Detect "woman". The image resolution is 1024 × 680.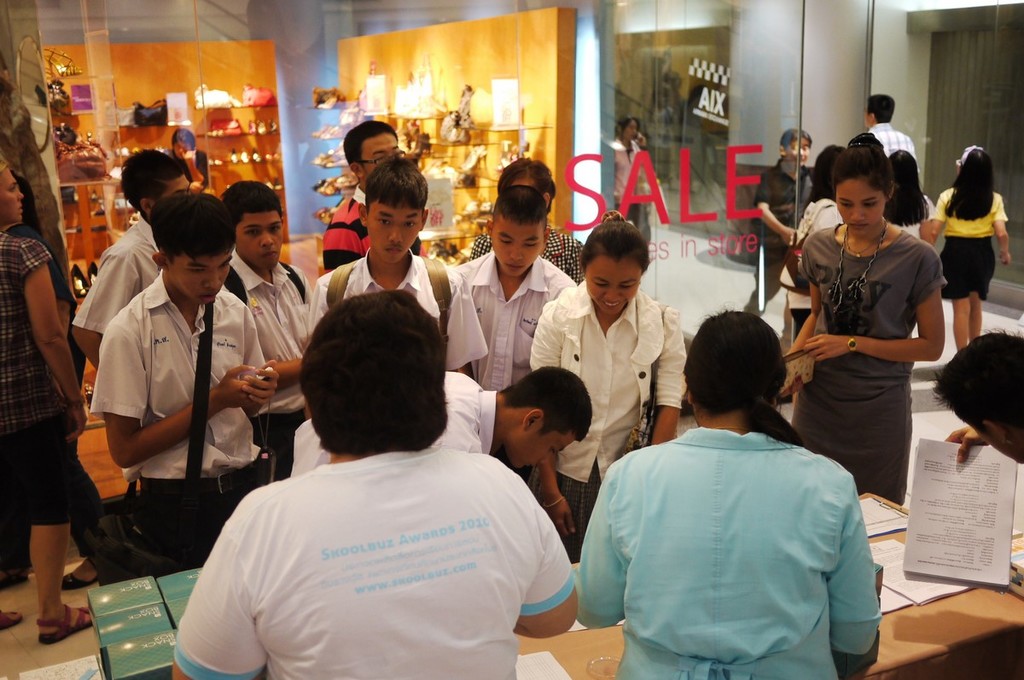
<bbox>777, 131, 950, 509</bbox>.
